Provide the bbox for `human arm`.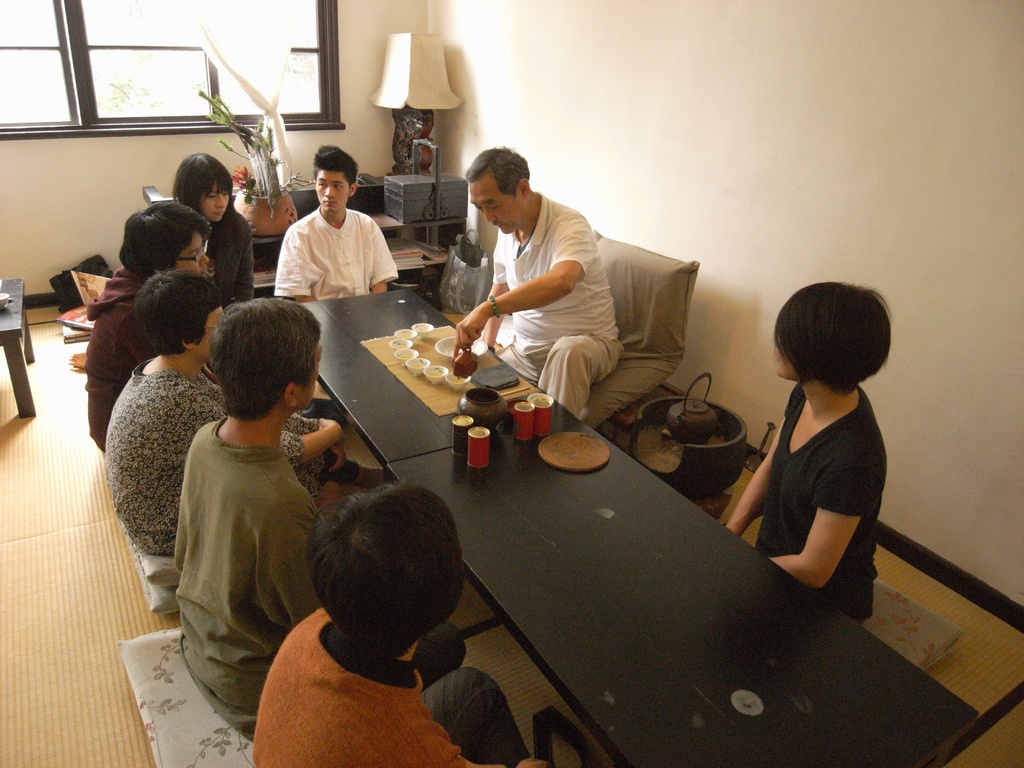
select_region(282, 230, 313, 302).
